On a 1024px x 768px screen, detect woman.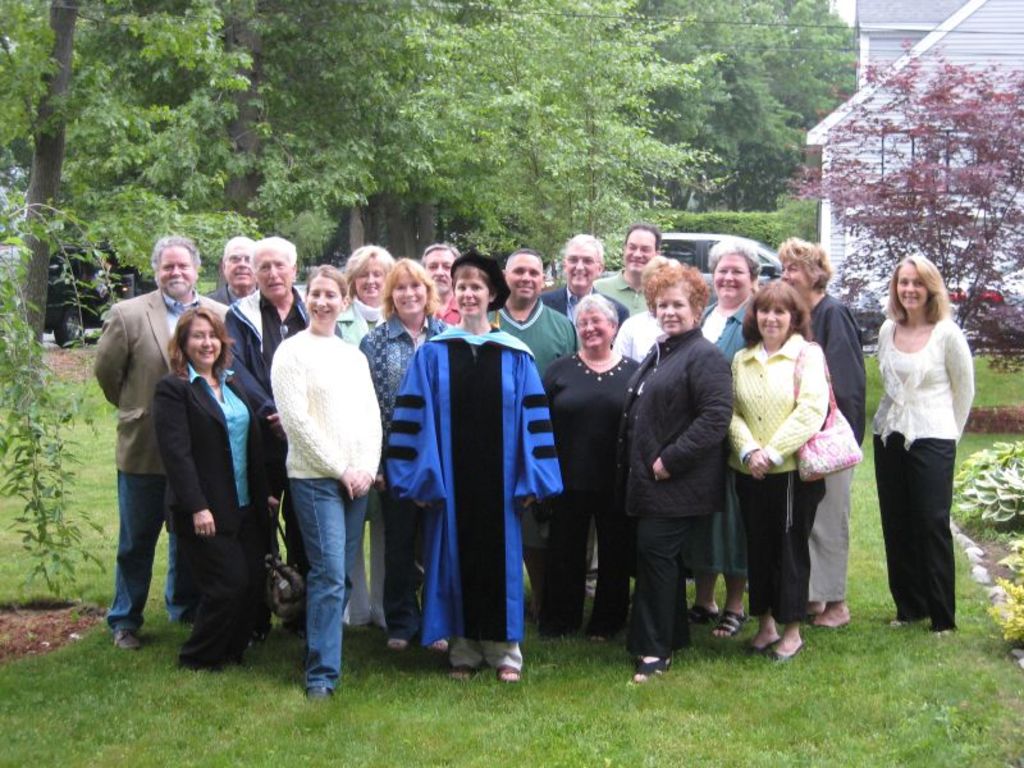
BBox(270, 269, 385, 717).
